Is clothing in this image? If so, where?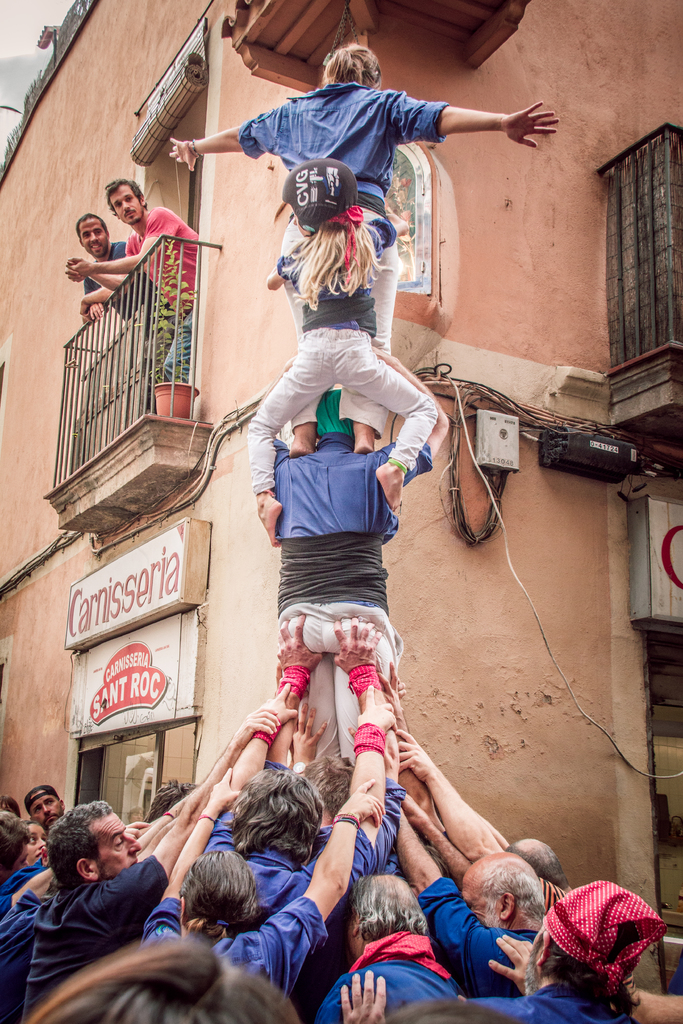
Yes, at [236, 80, 447, 428].
